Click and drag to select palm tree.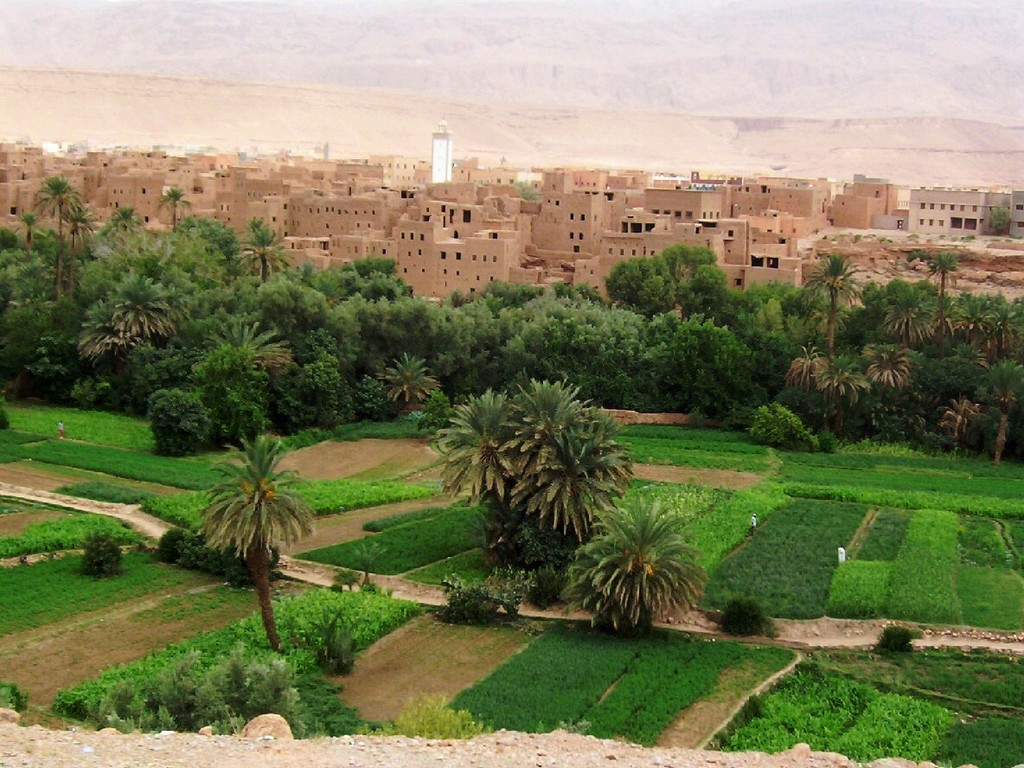
Selection: (left=796, top=345, right=854, bottom=431).
